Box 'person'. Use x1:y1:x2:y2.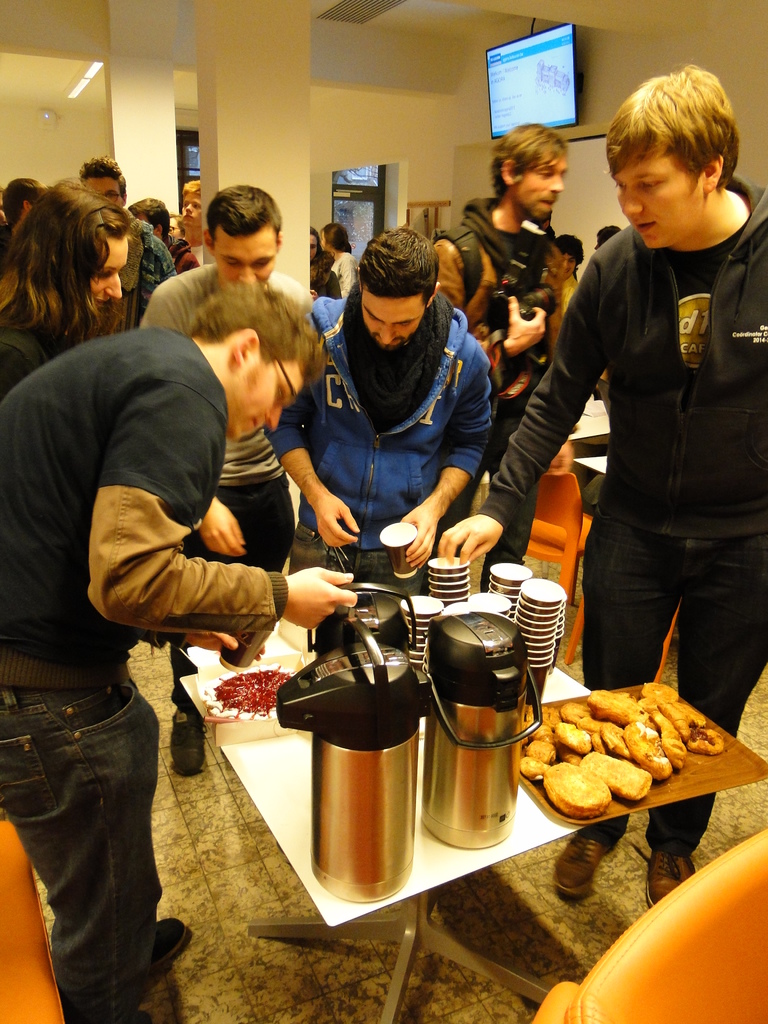
0:290:356:1023.
